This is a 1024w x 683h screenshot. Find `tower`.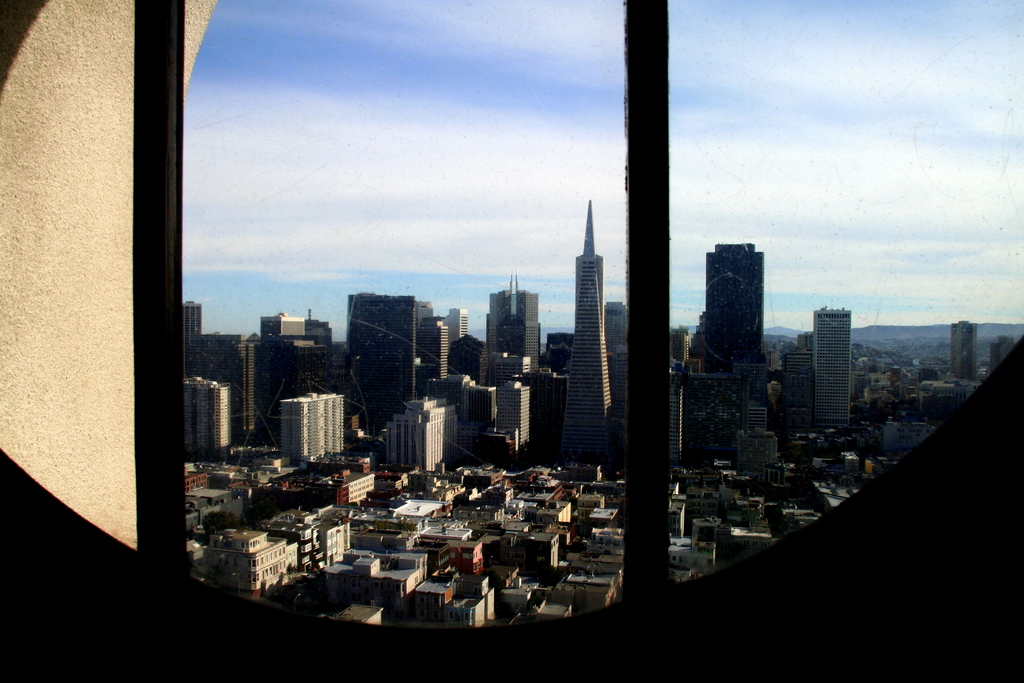
Bounding box: (803, 309, 851, 424).
